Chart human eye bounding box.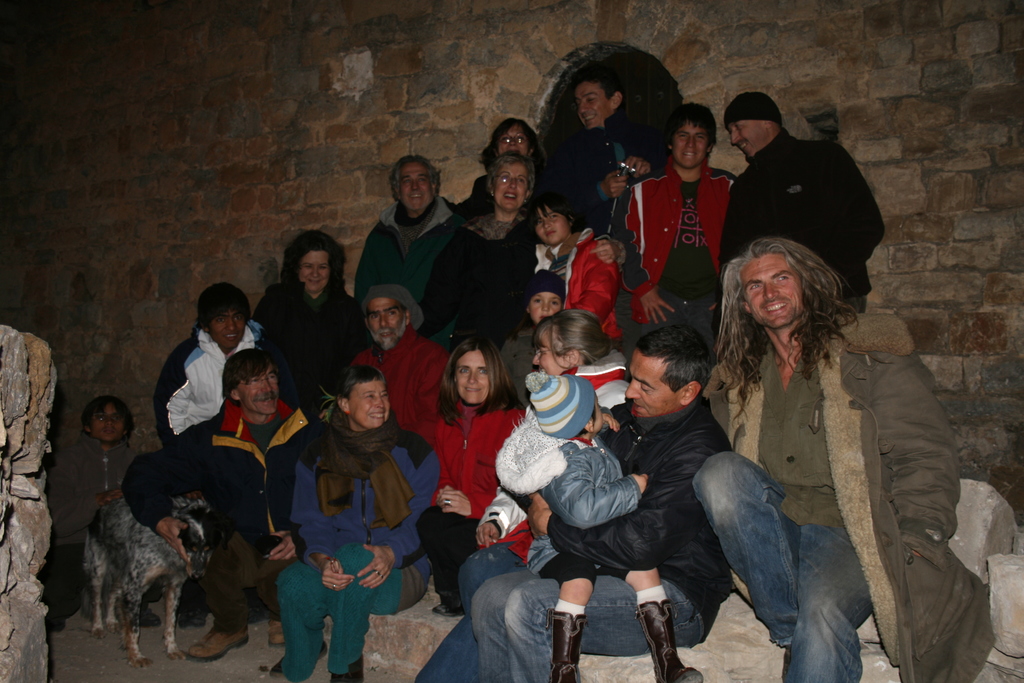
Charted: pyautogui.locateOnScreen(460, 367, 470, 374).
